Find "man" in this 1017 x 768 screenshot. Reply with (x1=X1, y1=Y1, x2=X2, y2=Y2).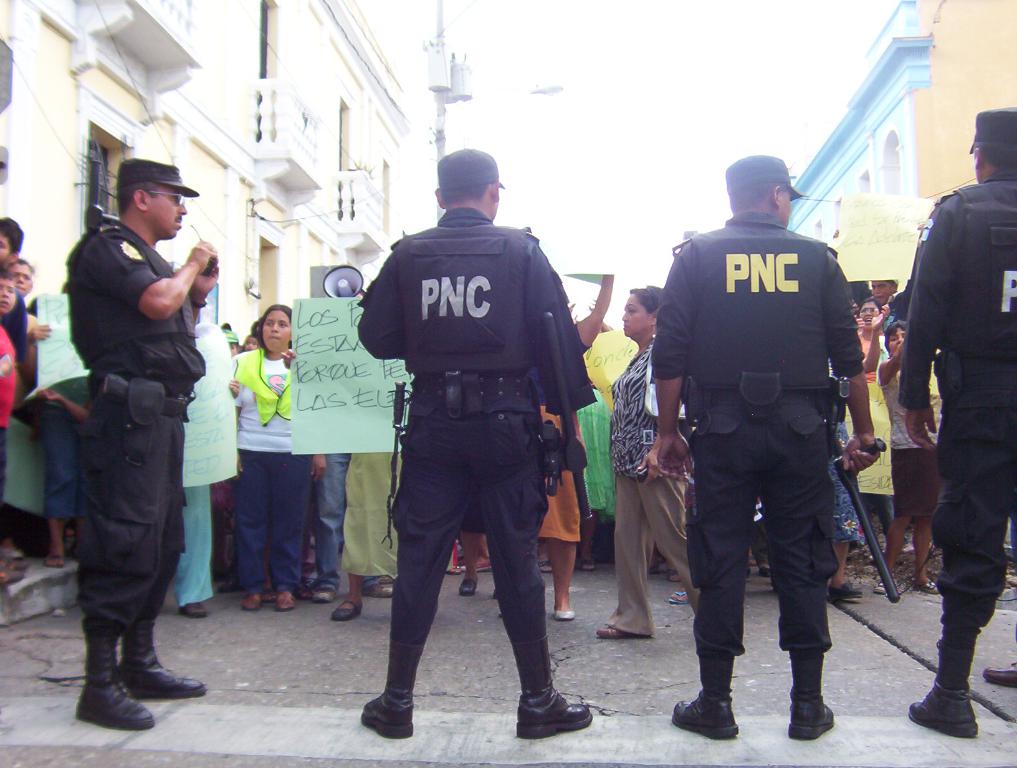
(x1=899, y1=110, x2=1016, y2=738).
